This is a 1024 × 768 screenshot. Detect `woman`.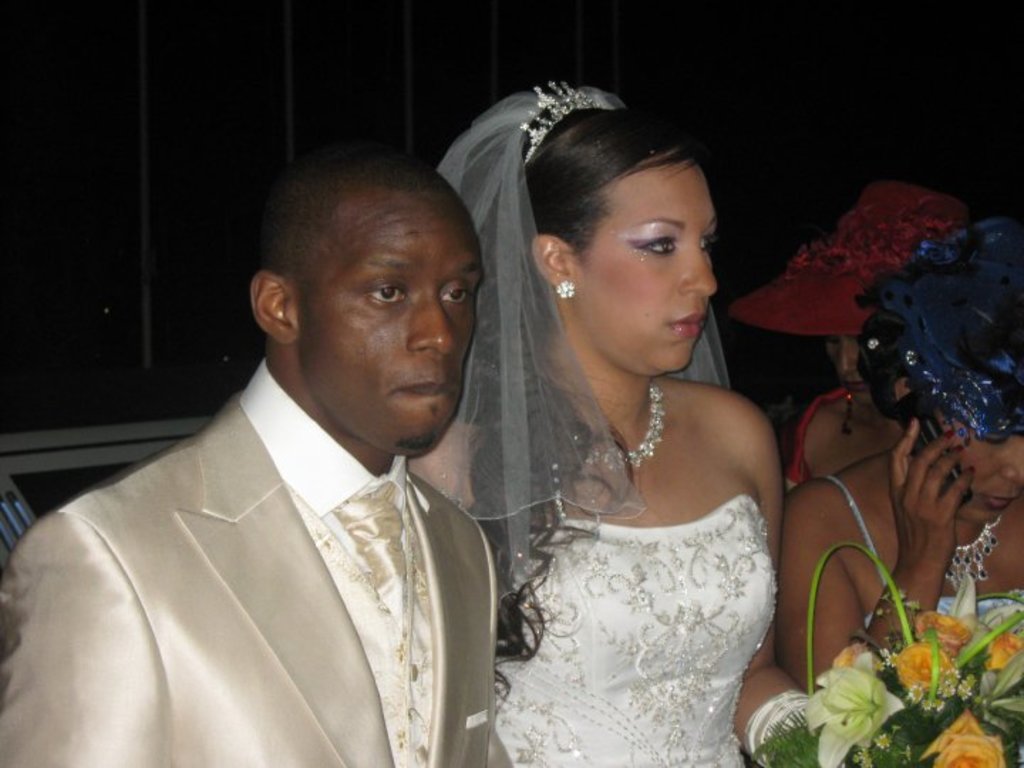
bbox=(465, 110, 826, 767).
